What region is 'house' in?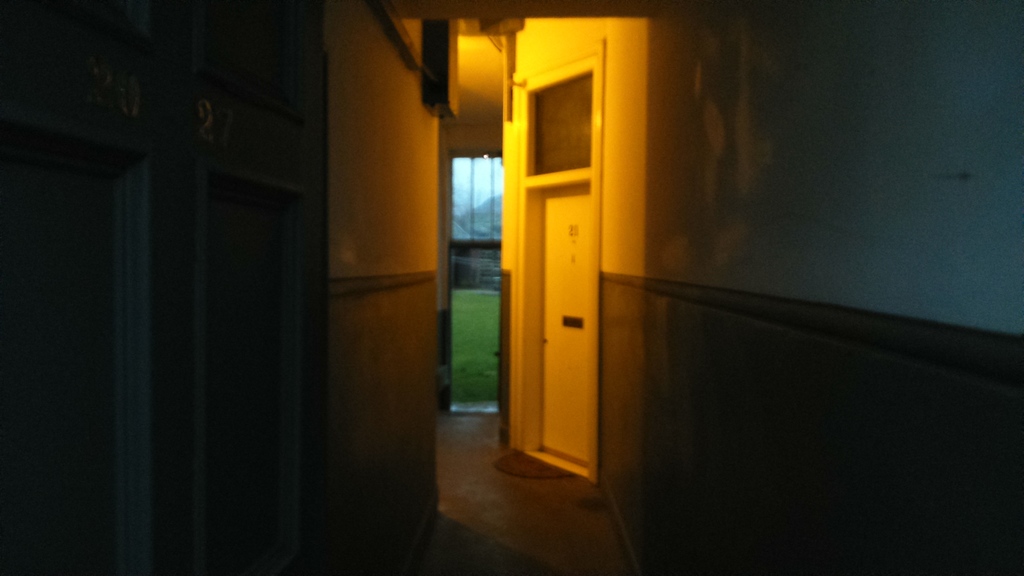
x1=0, y1=8, x2=884, y2=572.
